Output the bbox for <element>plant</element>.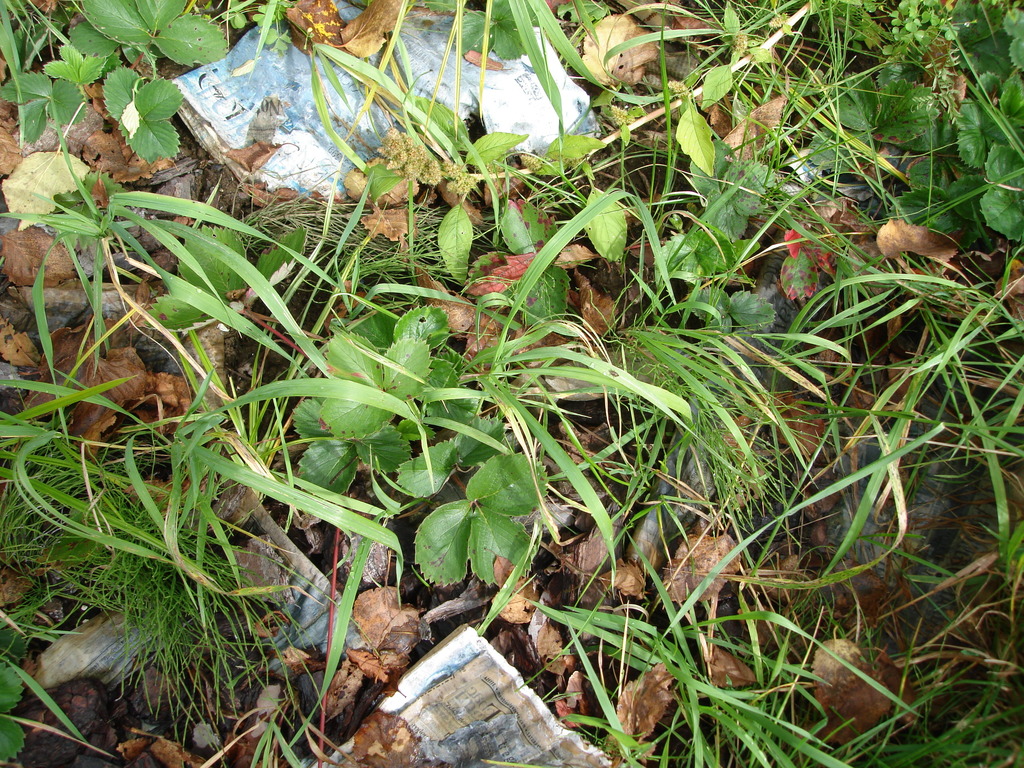
locate(864, 0, 959, 56).
